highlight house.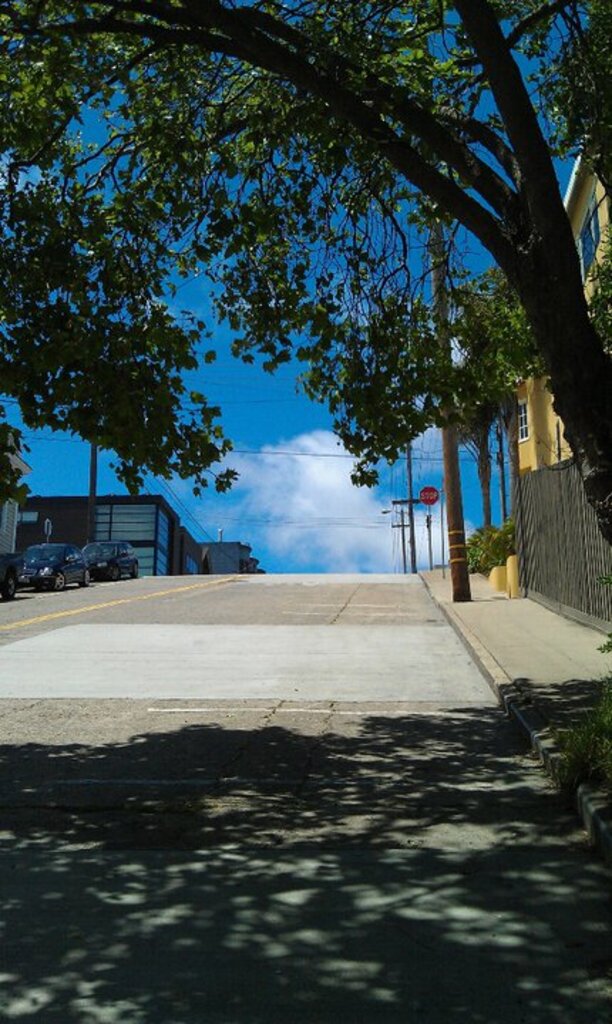
Highlighted region: [left=501, top=128, right=611, bottom=631].
